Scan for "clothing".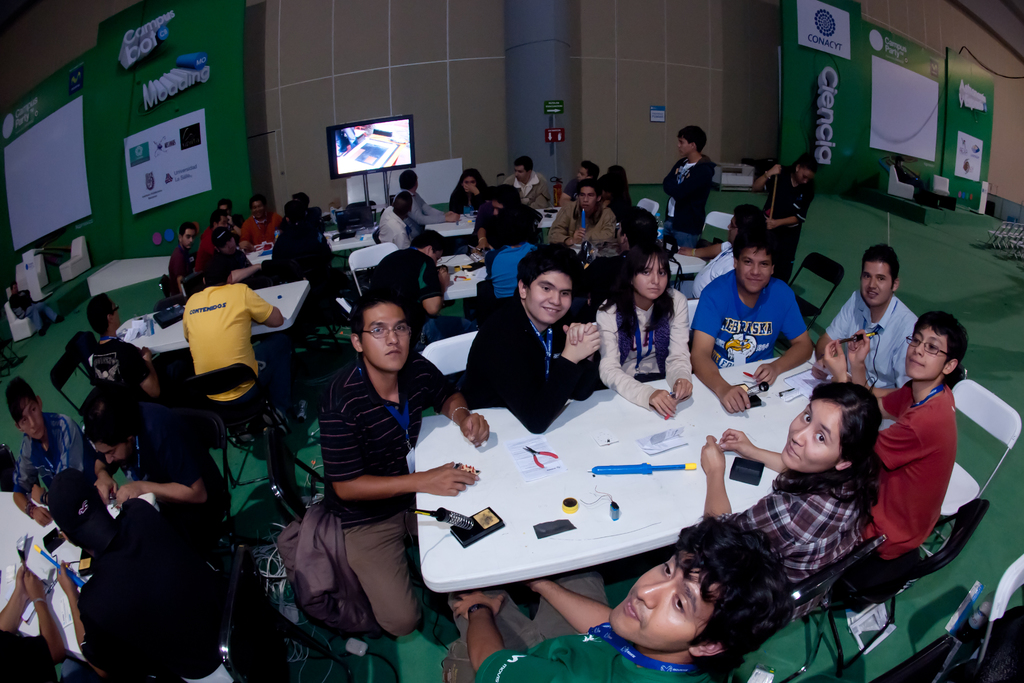
Scan result: bbox=[246, 216, 285, 249].
